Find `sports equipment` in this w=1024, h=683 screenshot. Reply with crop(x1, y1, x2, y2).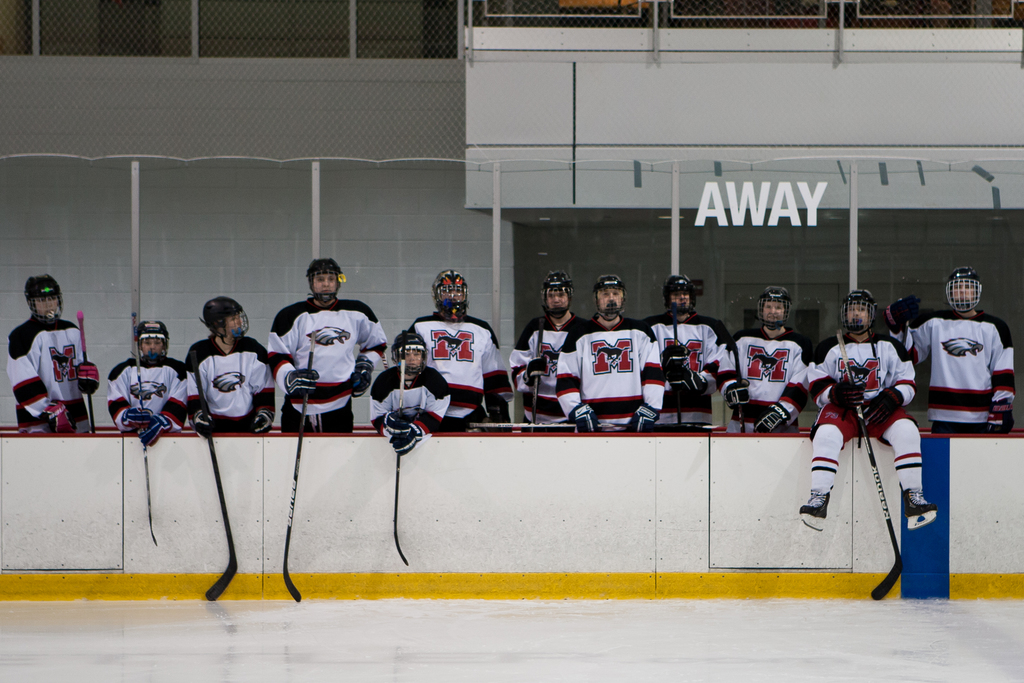
crop(35, 398, 71, 437).
